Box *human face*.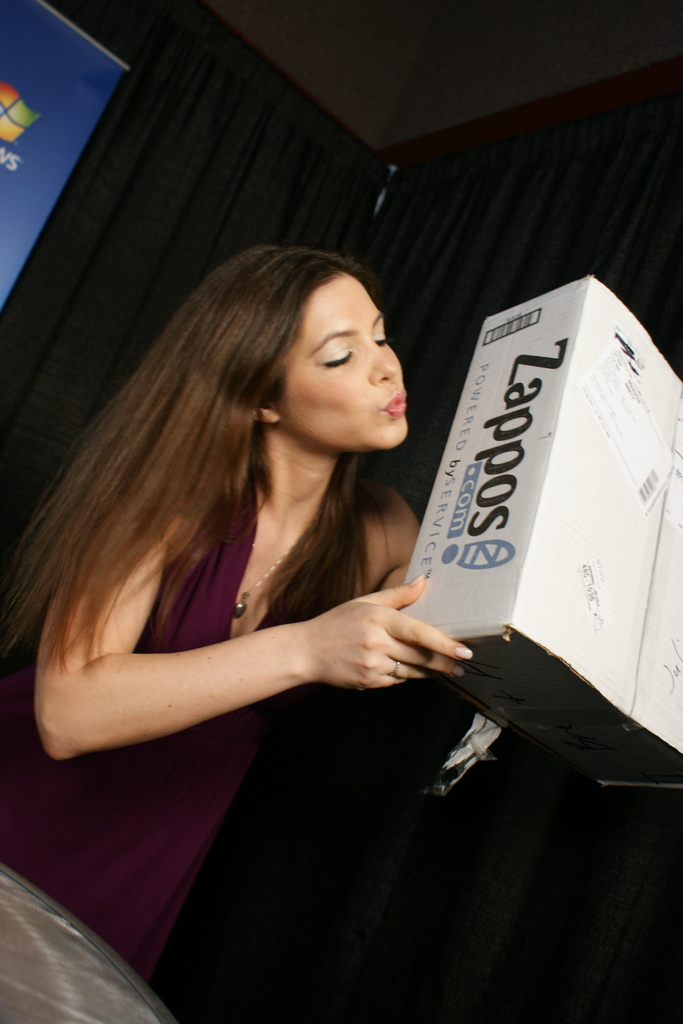
[281,273,407,452].
